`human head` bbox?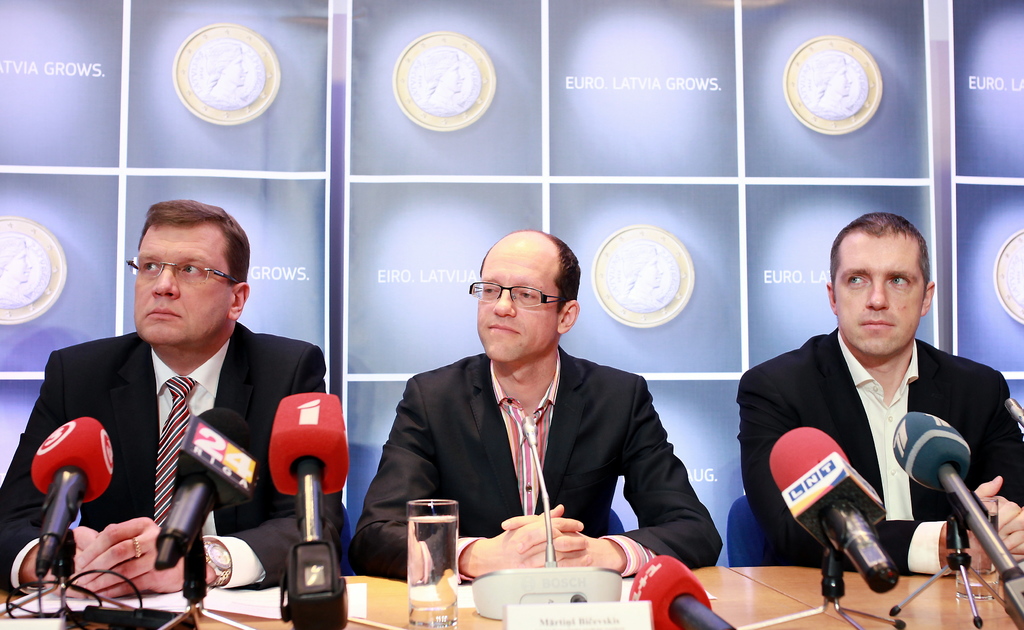
l=607, t=242, r=664, b=295
